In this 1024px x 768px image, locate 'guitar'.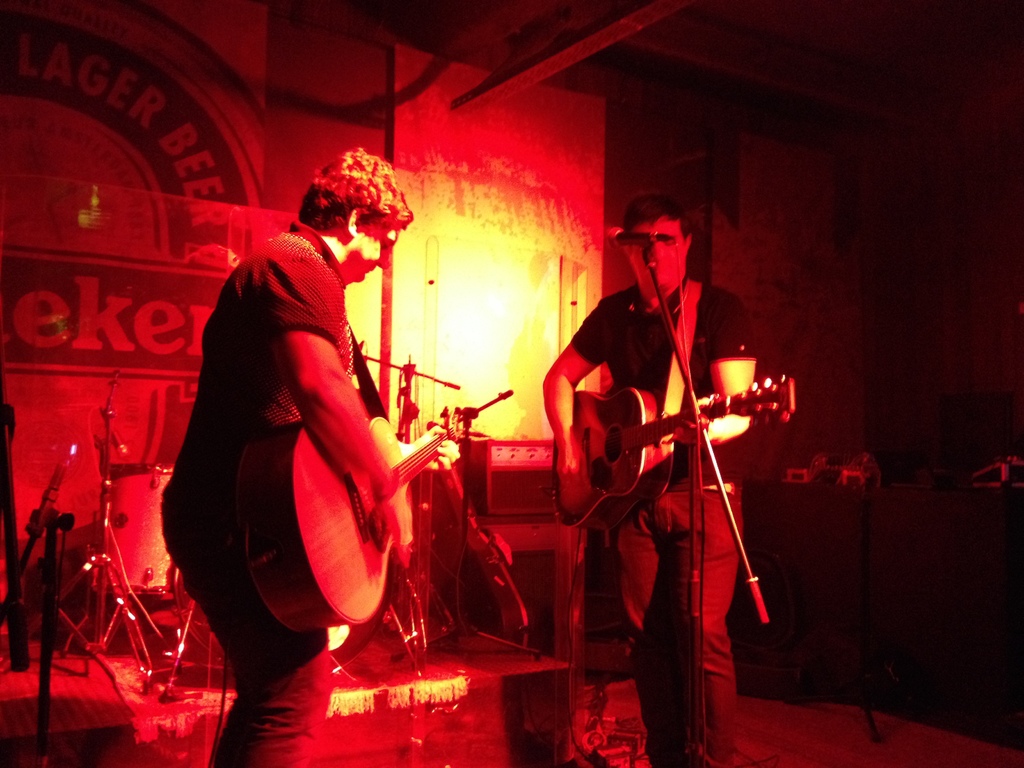
Bounding box: l=231, t=402, r=472, b=632.
